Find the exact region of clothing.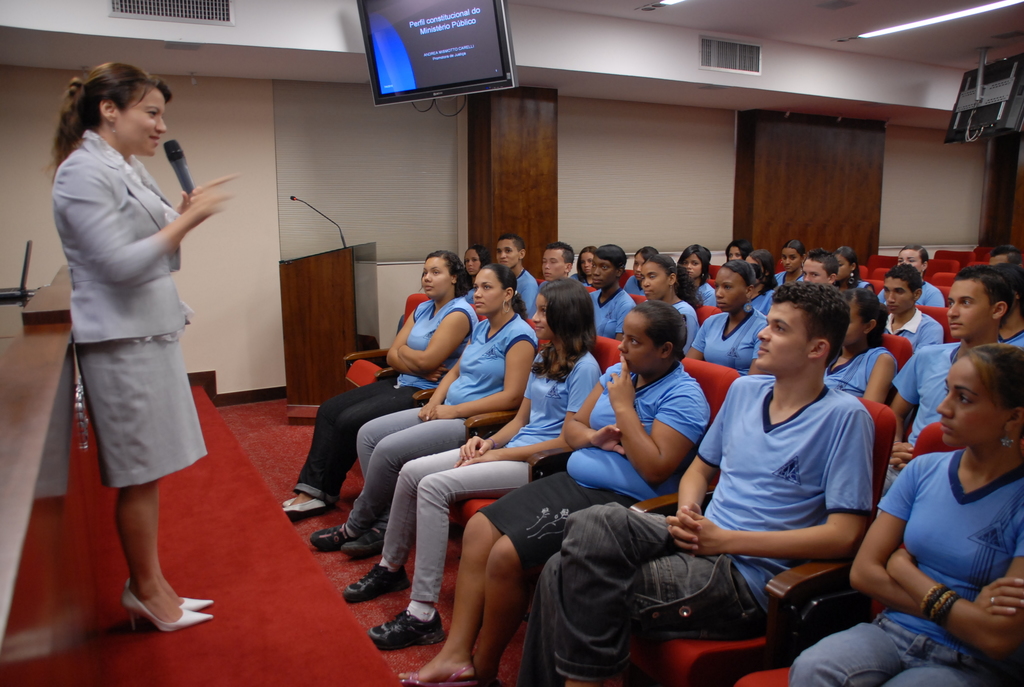
Exact region: 298/278/481/509.
